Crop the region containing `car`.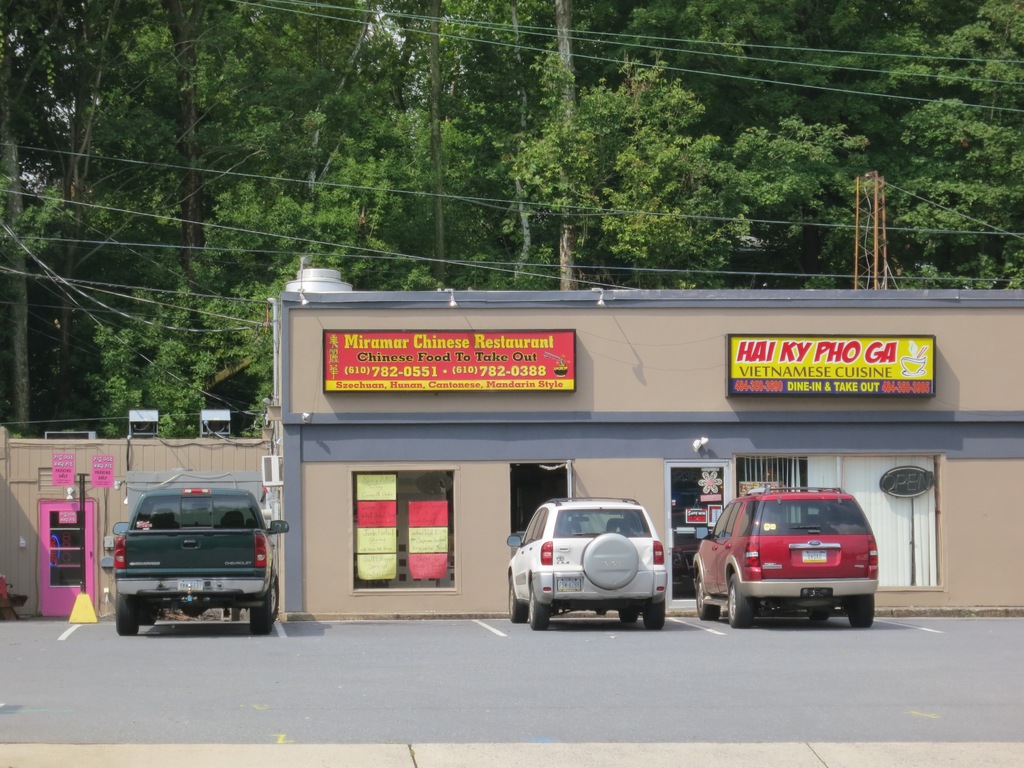
Crop region: Rect(506, 494, 673, 634).
